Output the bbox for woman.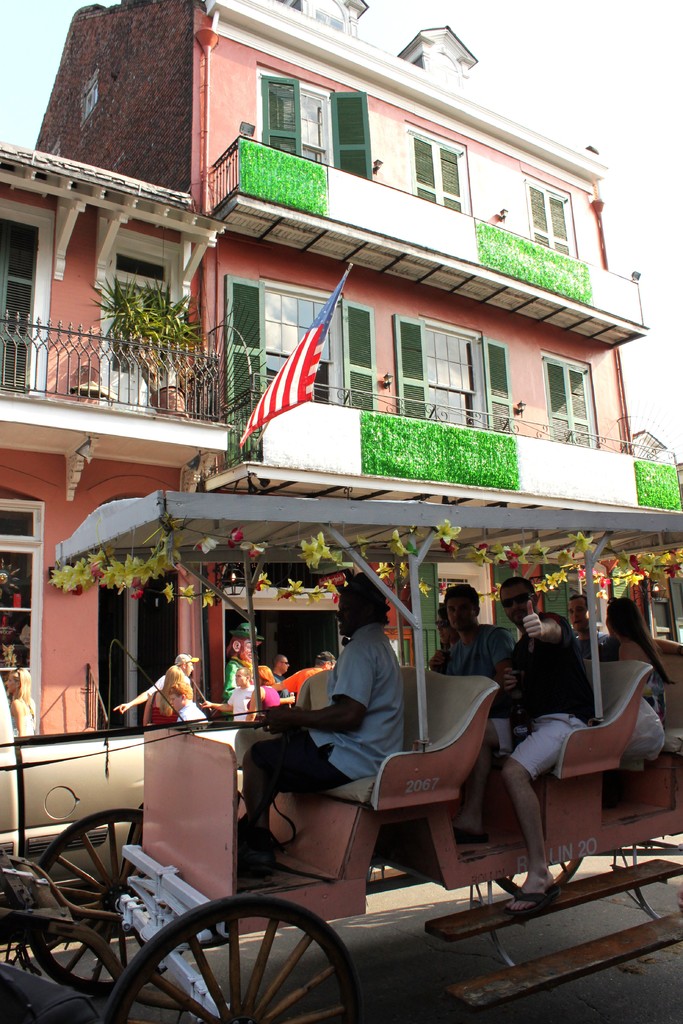
<bbox>135, 666, 189, 727</bbox>.
